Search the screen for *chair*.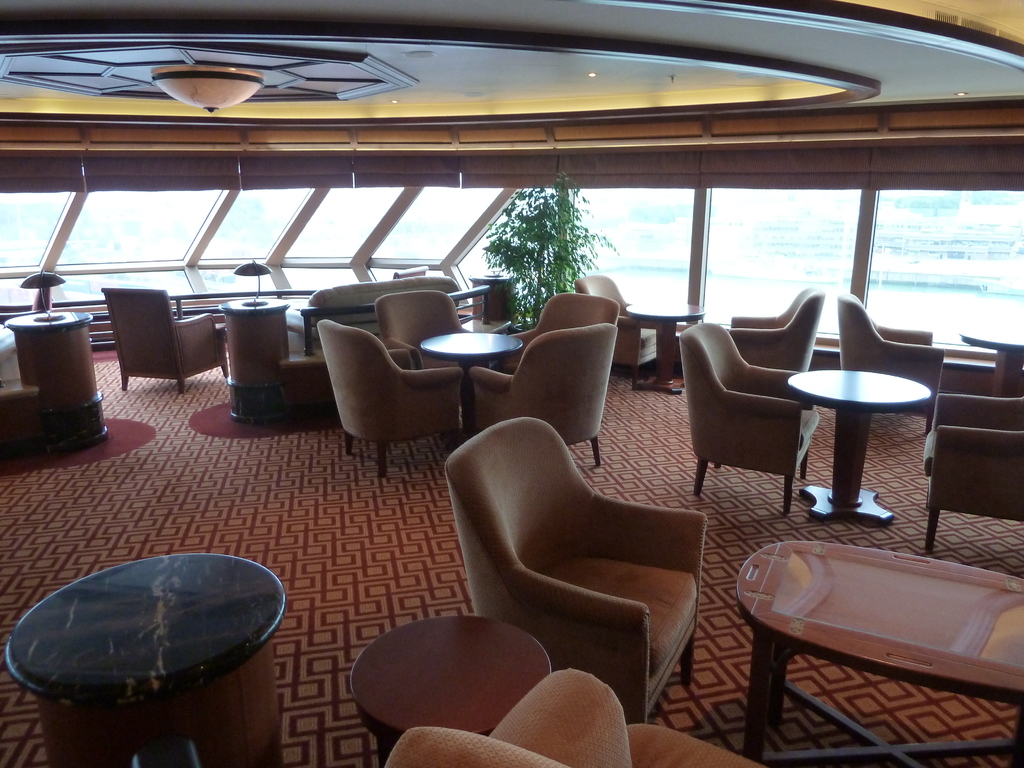
Found at BBox(674, 319, 813, 511).
